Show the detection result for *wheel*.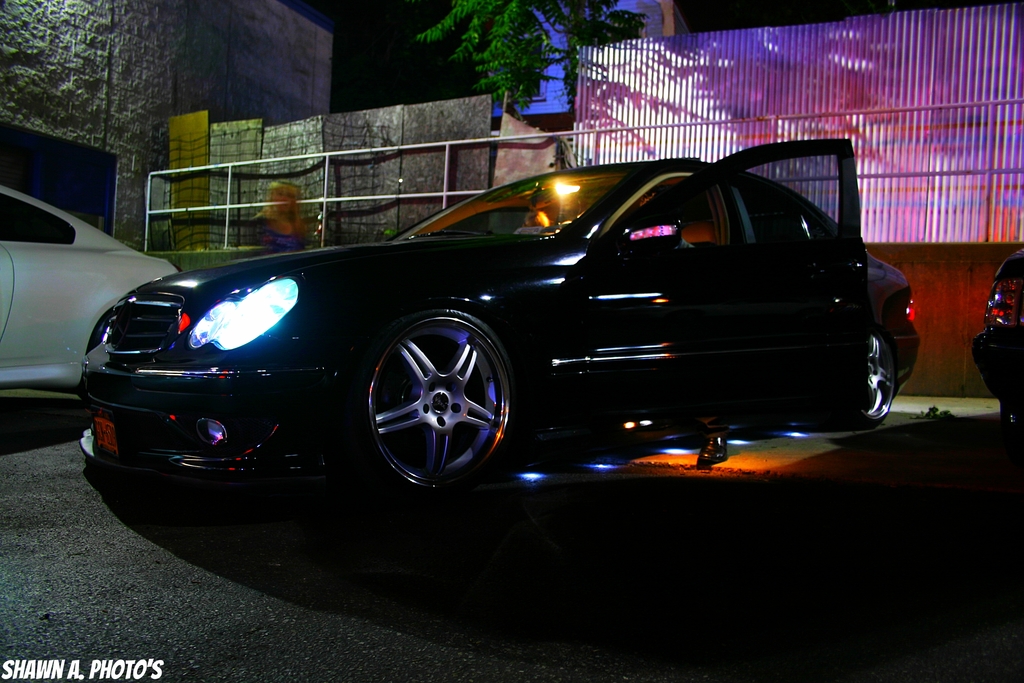
box(860, 330, 898, 425).
